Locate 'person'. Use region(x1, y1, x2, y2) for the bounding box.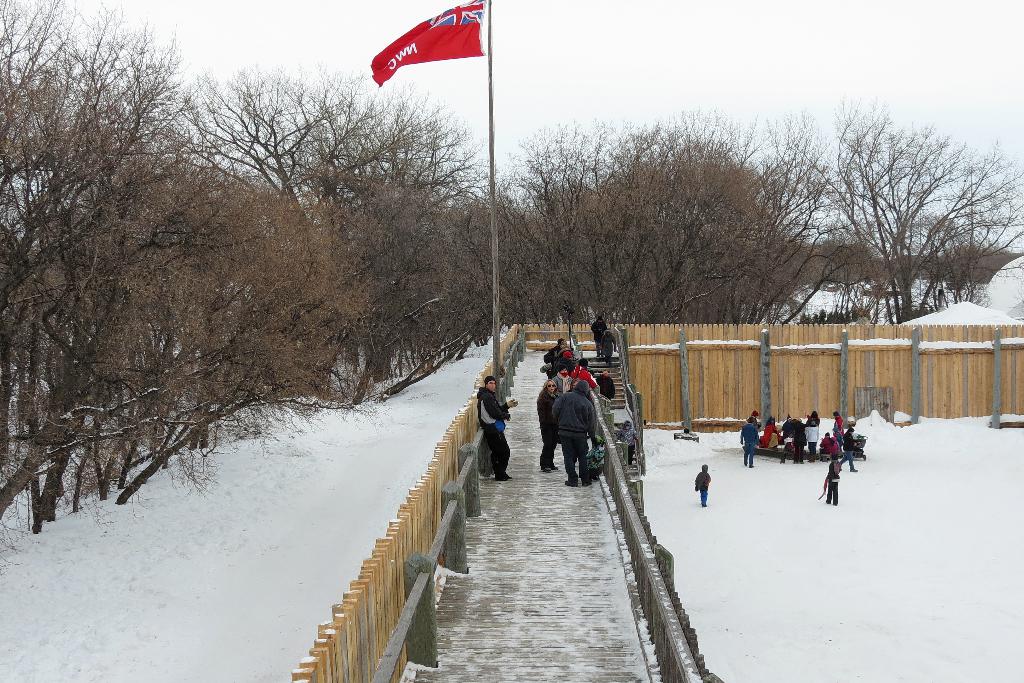
region(600, 329, 618, 360).
